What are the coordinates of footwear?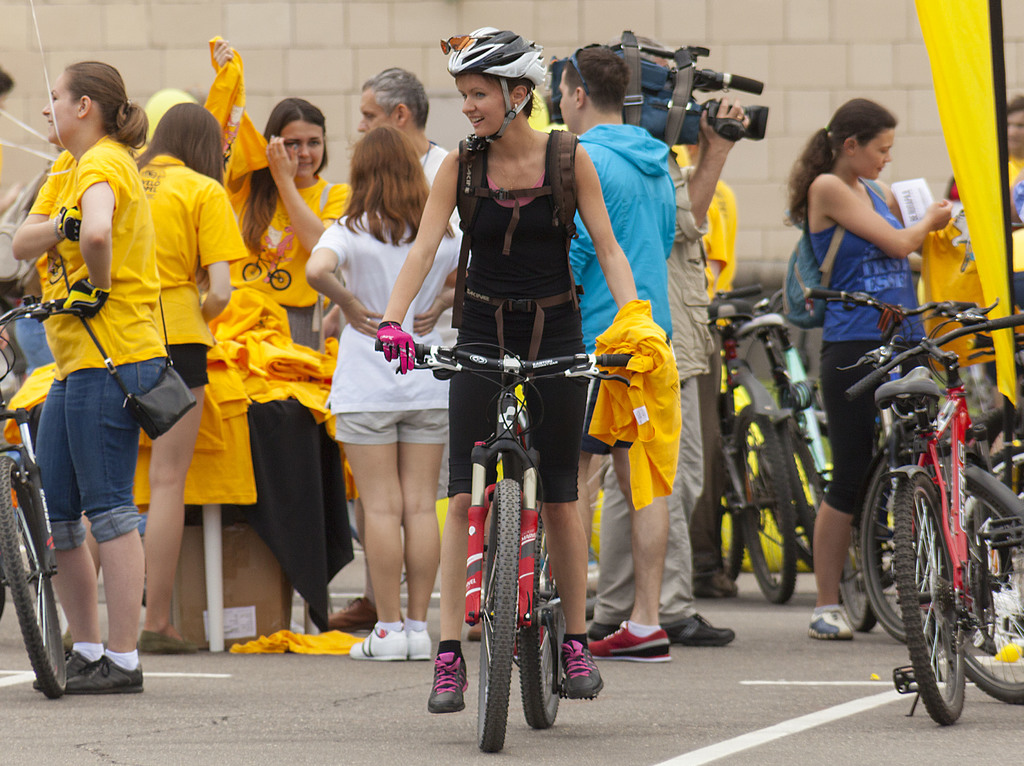
[x1=426, y1=649, x2=471, y2=713].
